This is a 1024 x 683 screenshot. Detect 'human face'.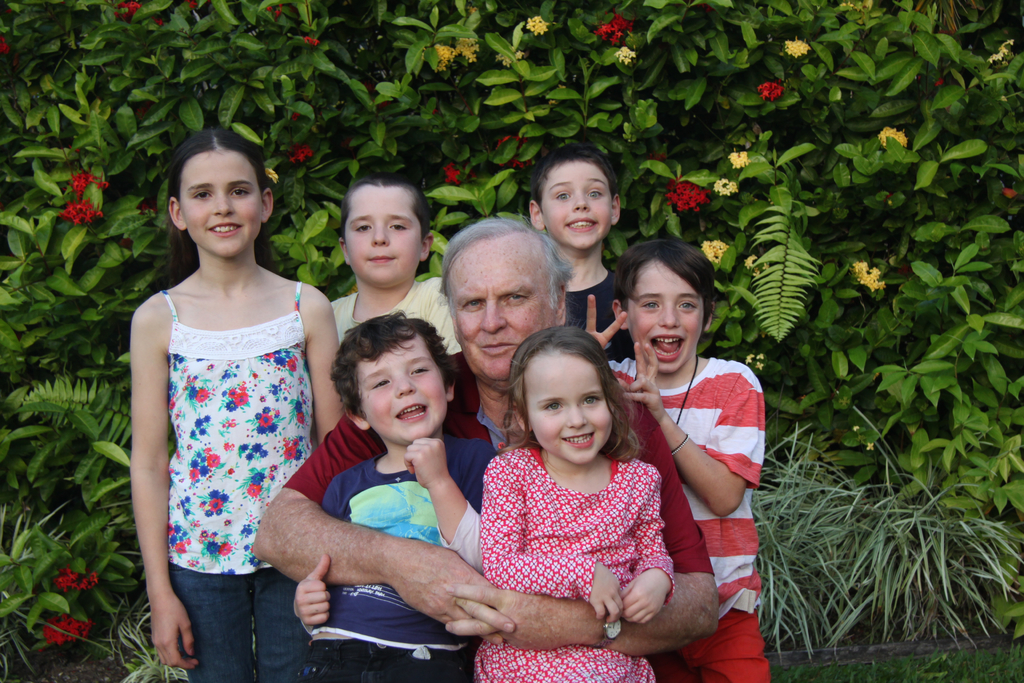
box(357, 340, 445, 448).
